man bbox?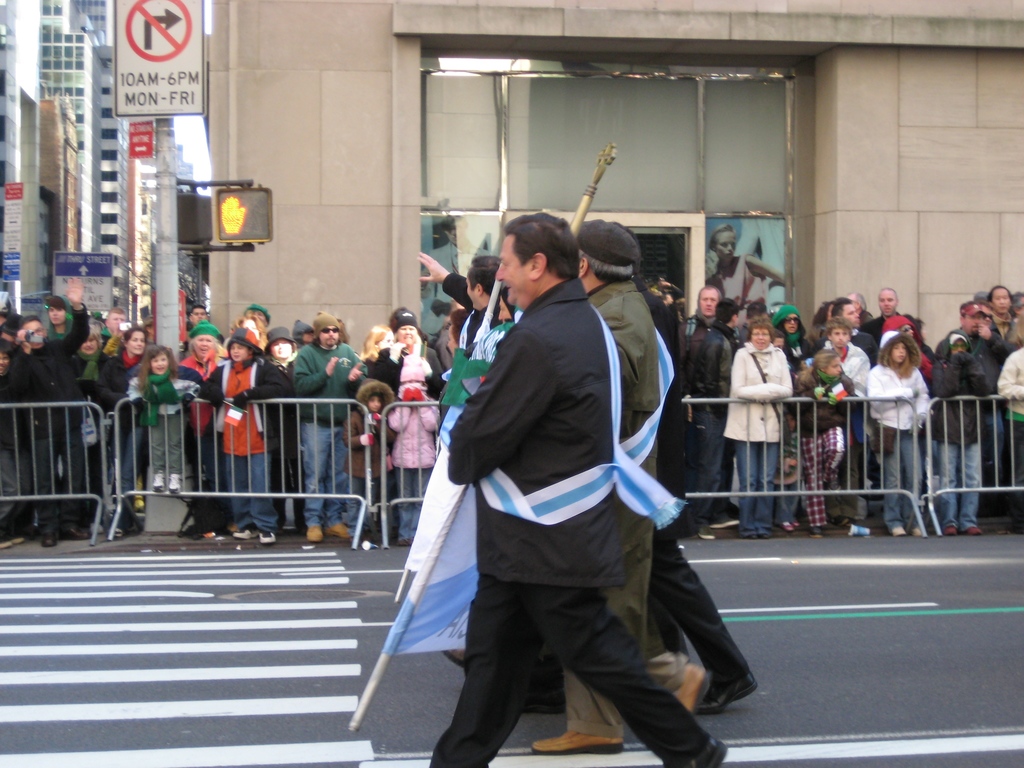
{"x1": 1, "y1": 278, "x2": 91, "y2": 543}
